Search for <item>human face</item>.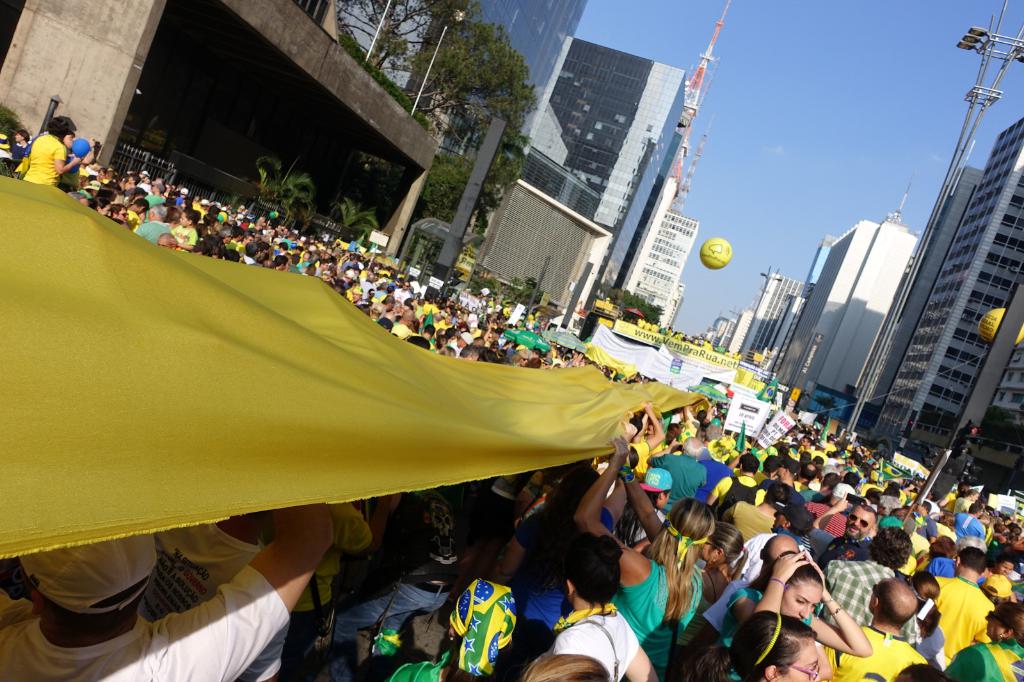
Found at bbox=[848, 507, 877, 539].
